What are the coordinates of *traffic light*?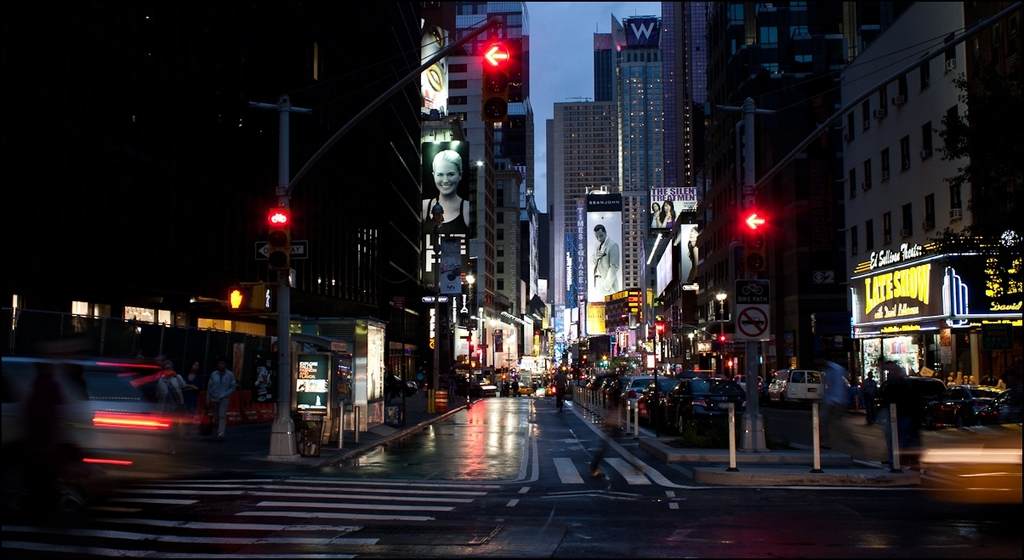
(left=253, top=285, right=271, bottom=311).
